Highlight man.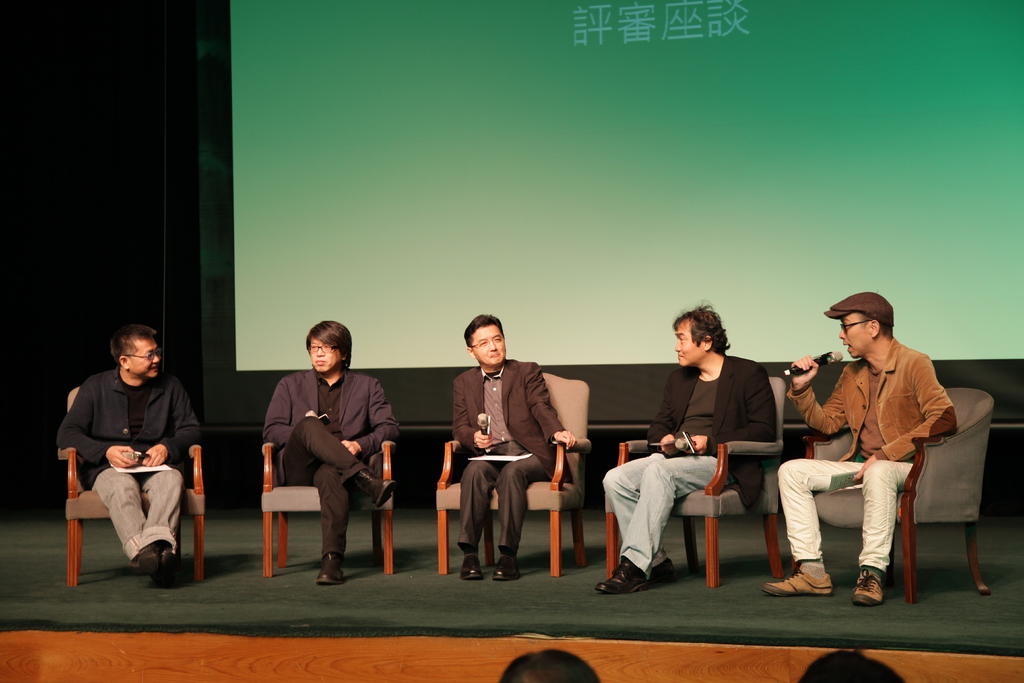
Highlighted region: rect(54, 307, 195, 605).
